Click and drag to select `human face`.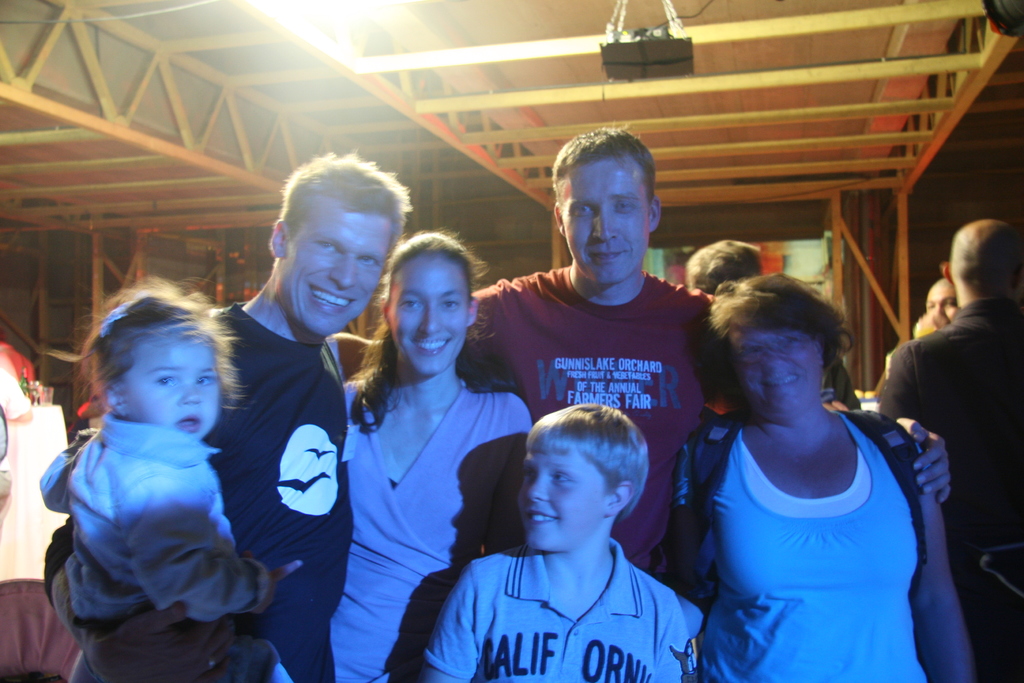
Selection: (x1=124, y1=338, x2=220, y2=436).
